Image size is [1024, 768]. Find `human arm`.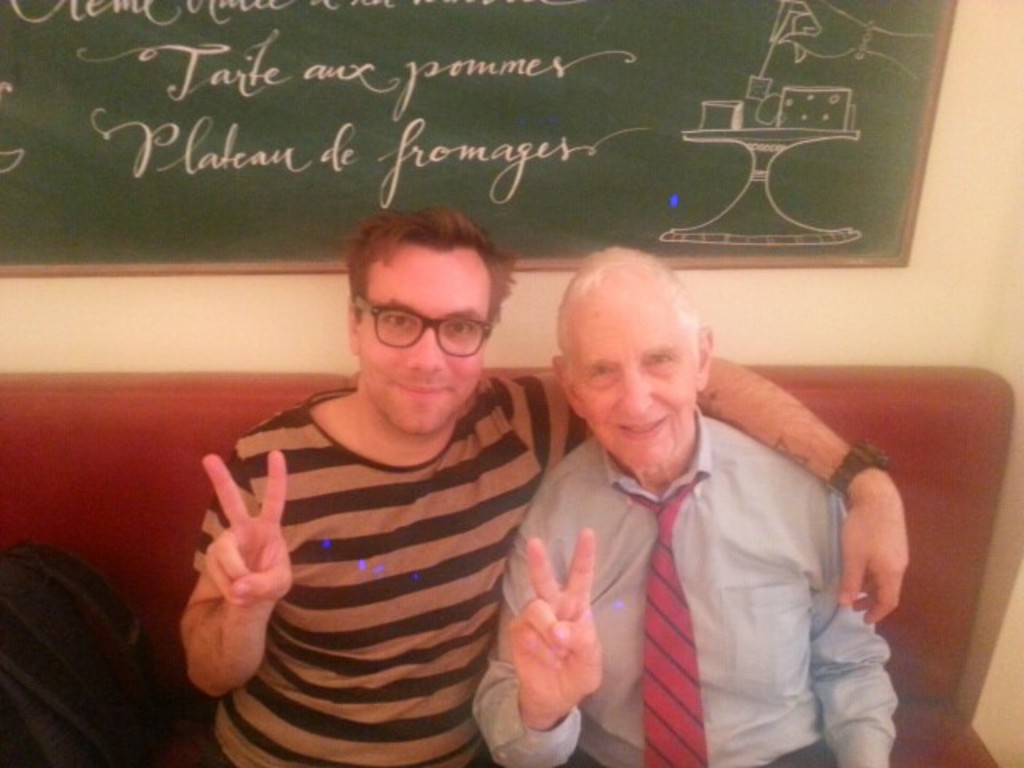
(x1=526, y1=349, x2=910, y2=611).
